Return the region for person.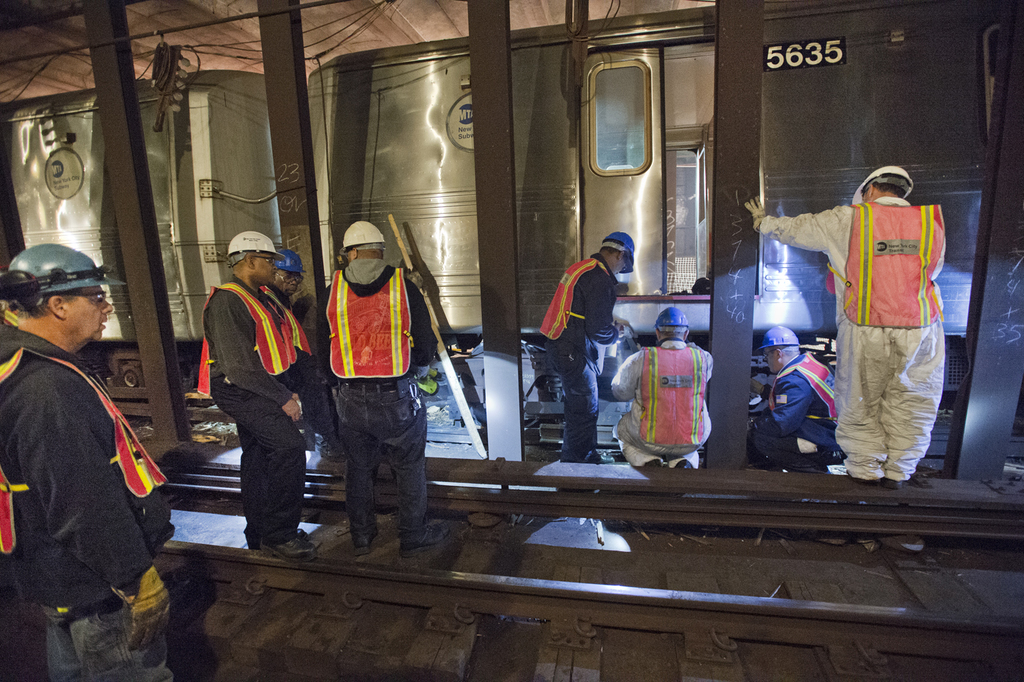
box=[533, 233, 633, 463].
